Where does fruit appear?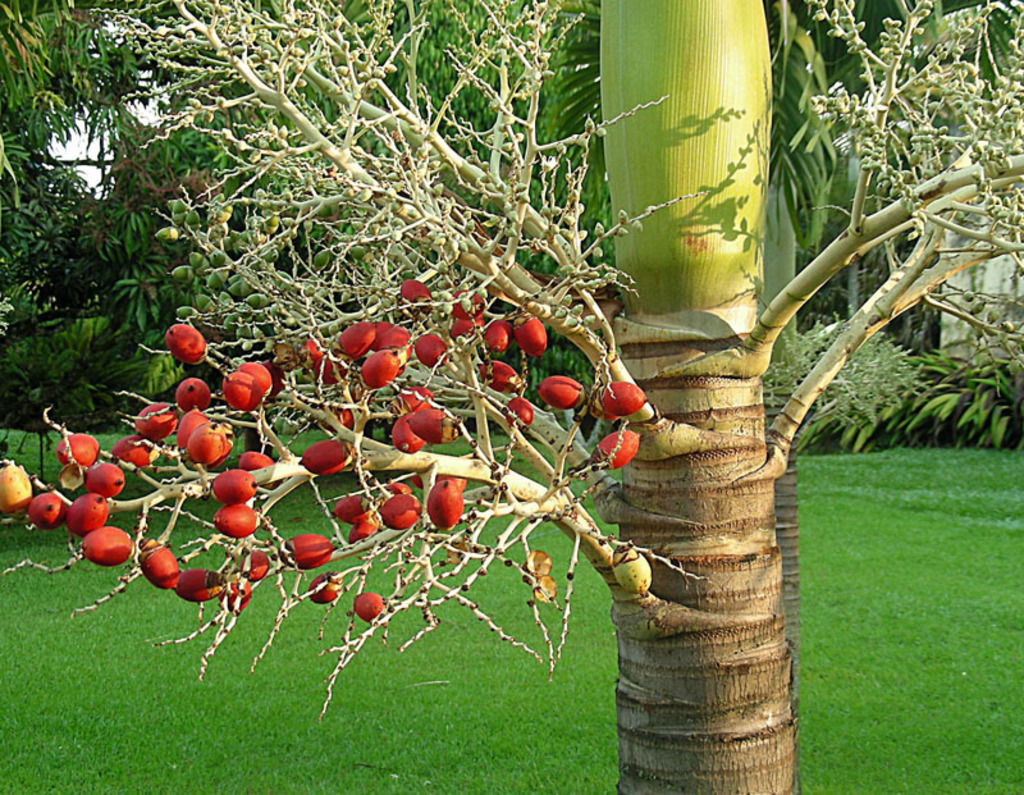
Appears at {"left": 399, "top": 381, "right": 435, "bottom": 408}.
